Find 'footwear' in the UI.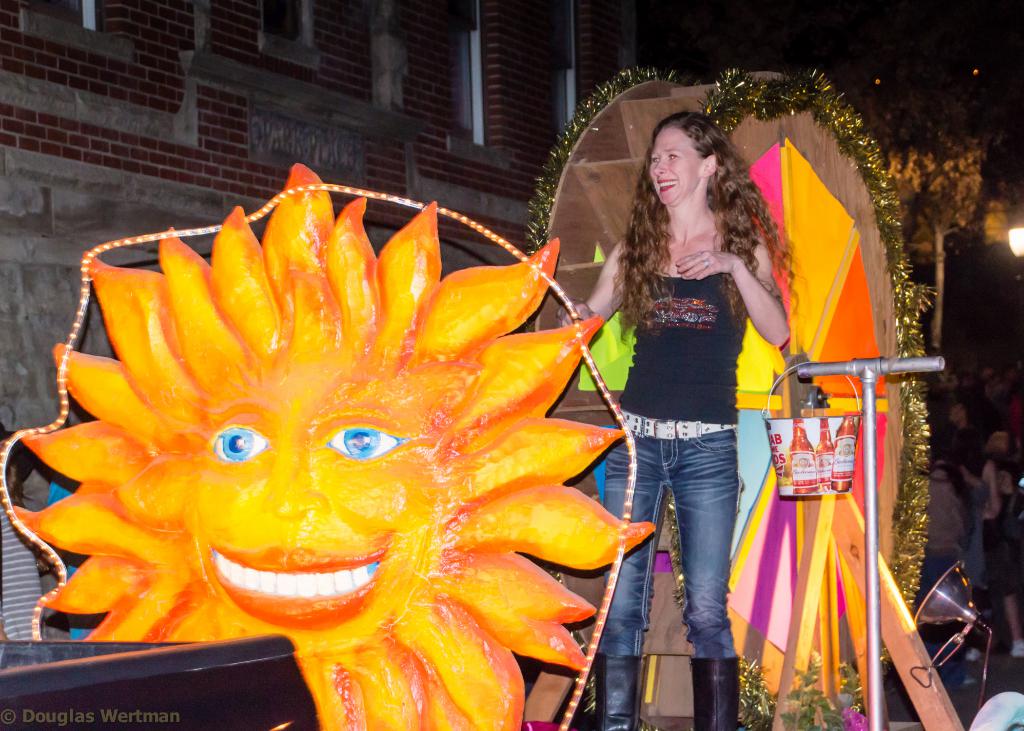
UI element at rect(589, 654, 636, 730).
